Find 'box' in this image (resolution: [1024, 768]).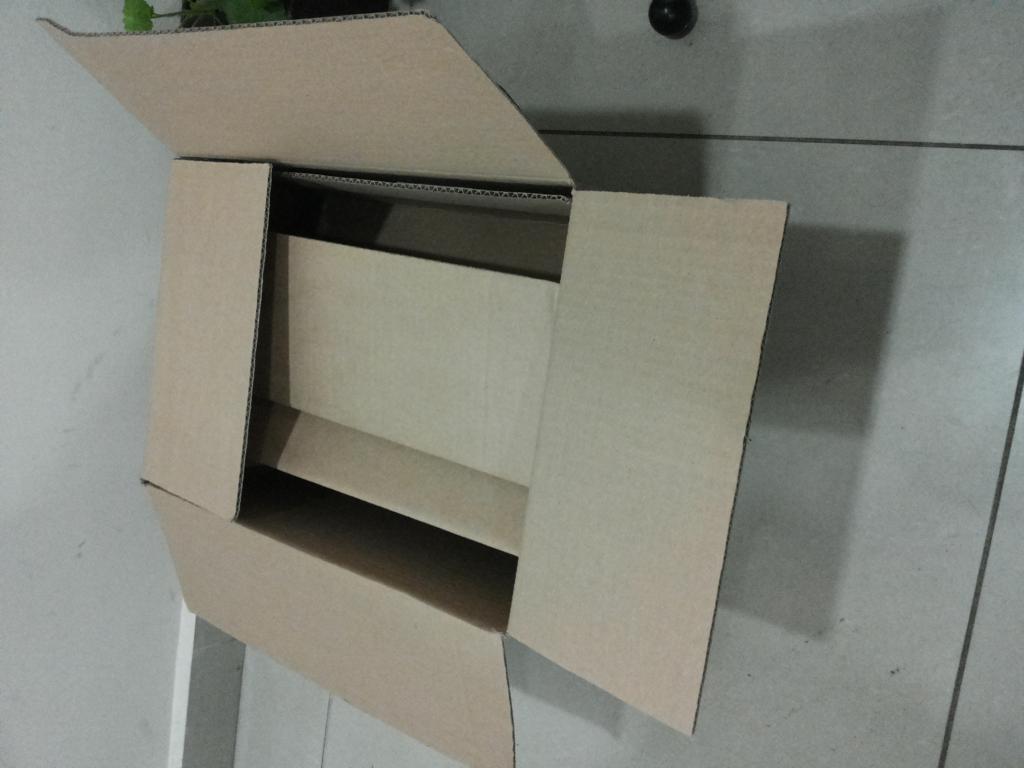
x1=118 y1=0 x2=892 y2=683.
